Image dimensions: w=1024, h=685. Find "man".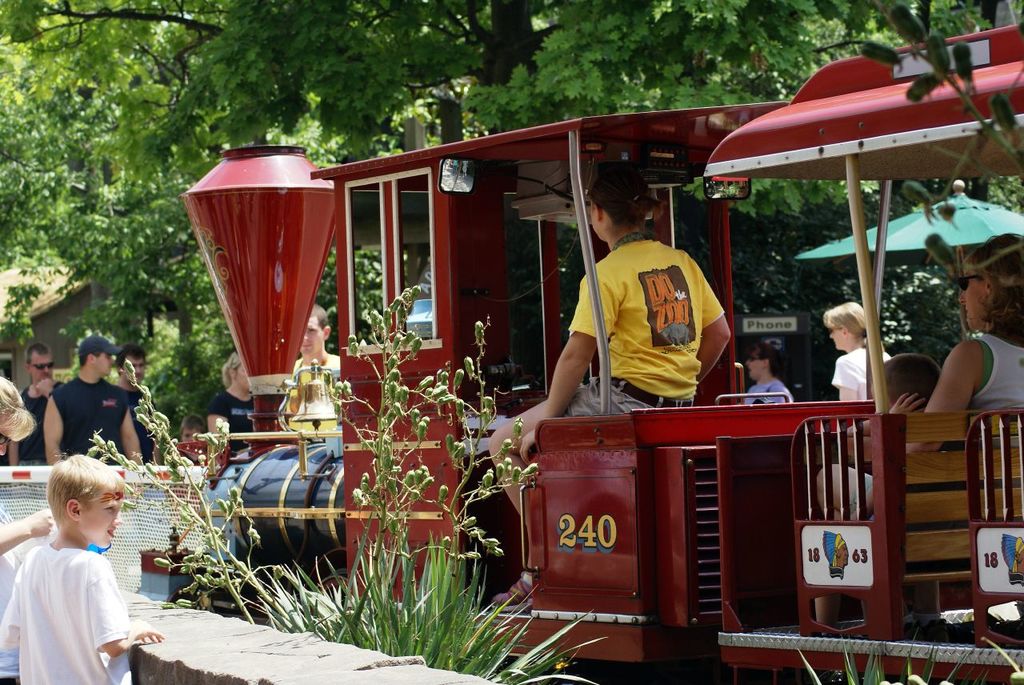
bbox(114, 342, 161, 461).
